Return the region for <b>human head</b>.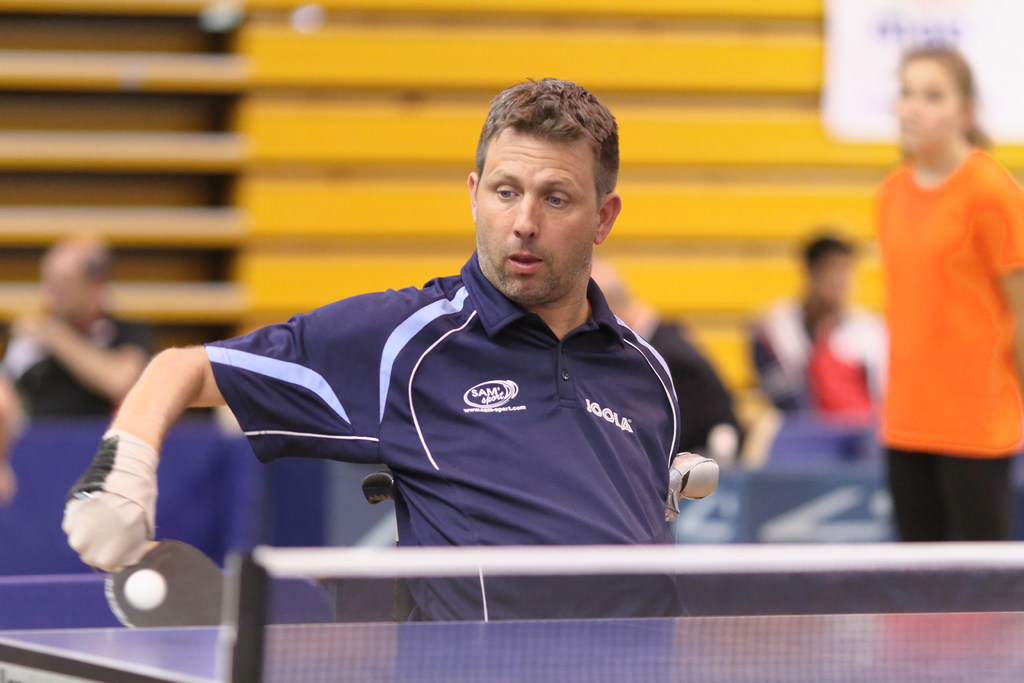
[x1=800, y1=236, x2=860, y2=313].
